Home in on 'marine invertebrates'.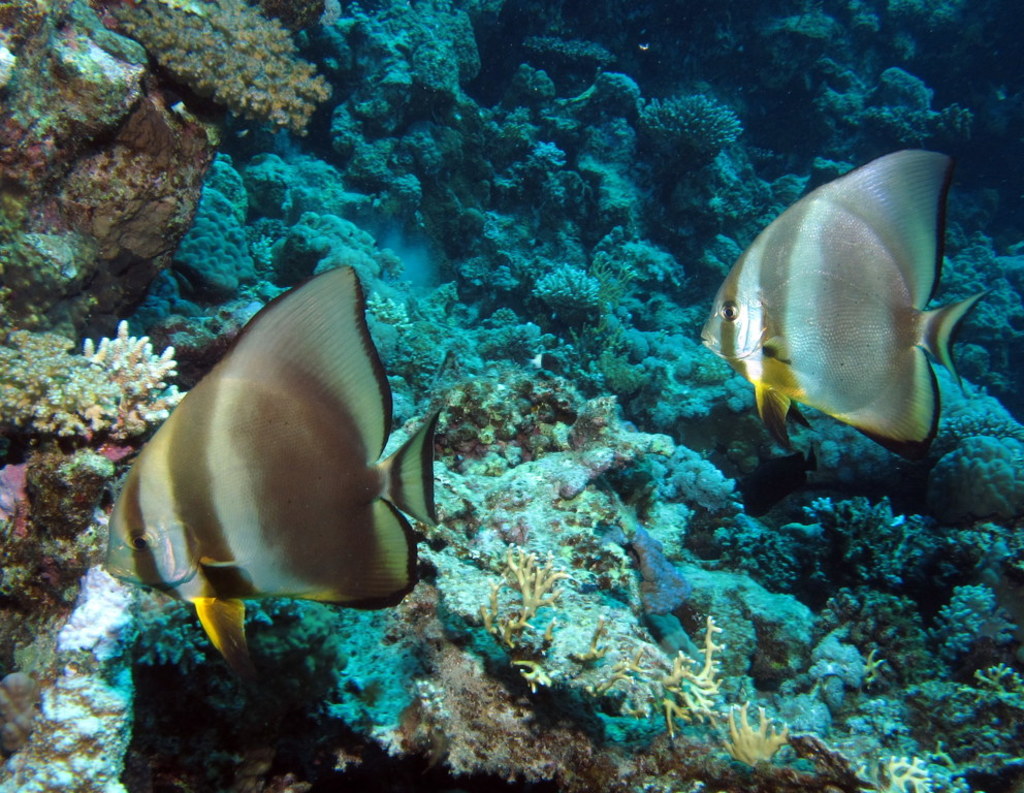
Homed in at locate(97, 4, 320, 146).
